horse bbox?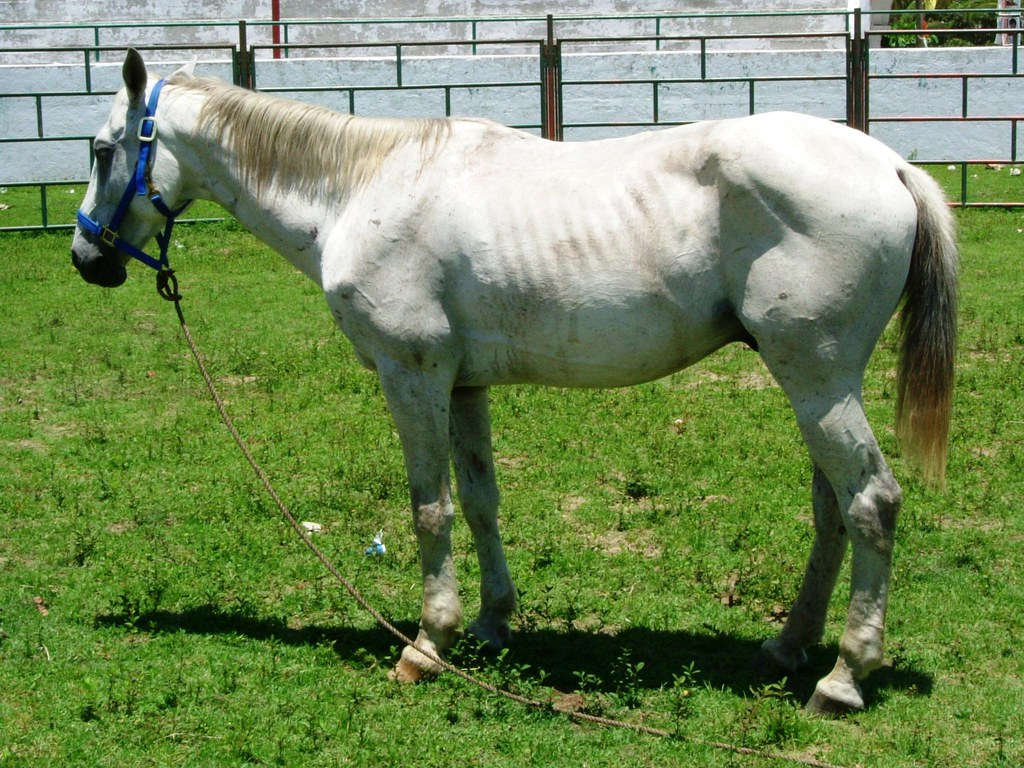
locate(67, 42, 950, 719)
